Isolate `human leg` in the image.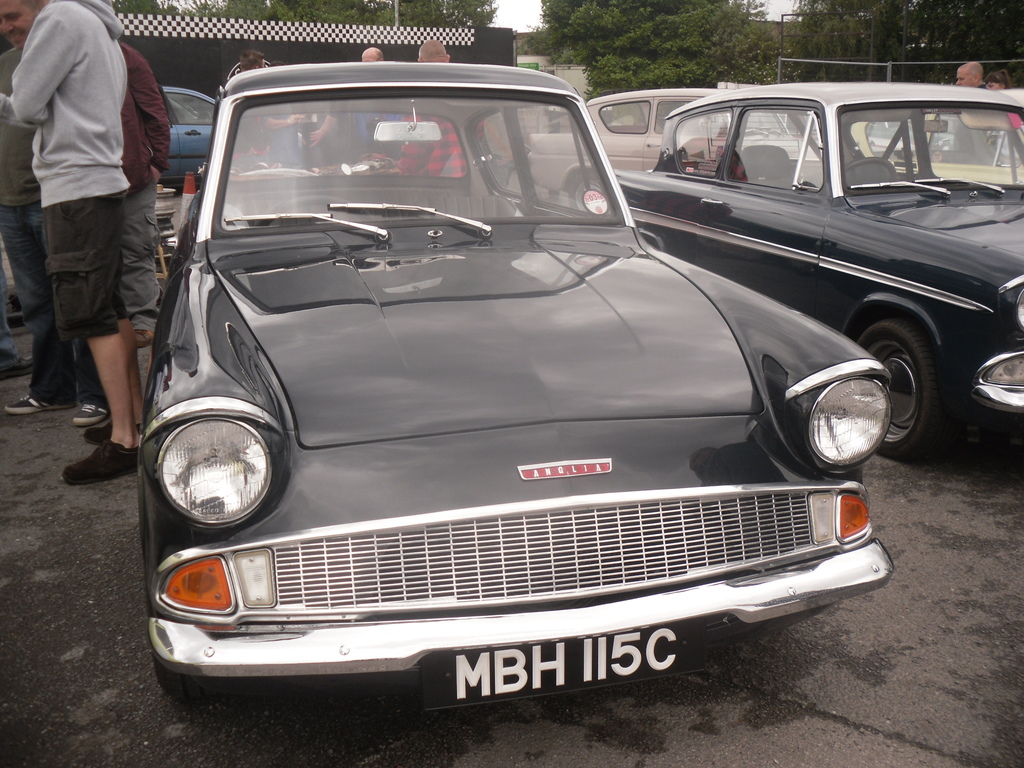
Isolated region: [x1=0, y1=0, x2=34, y2=52].
